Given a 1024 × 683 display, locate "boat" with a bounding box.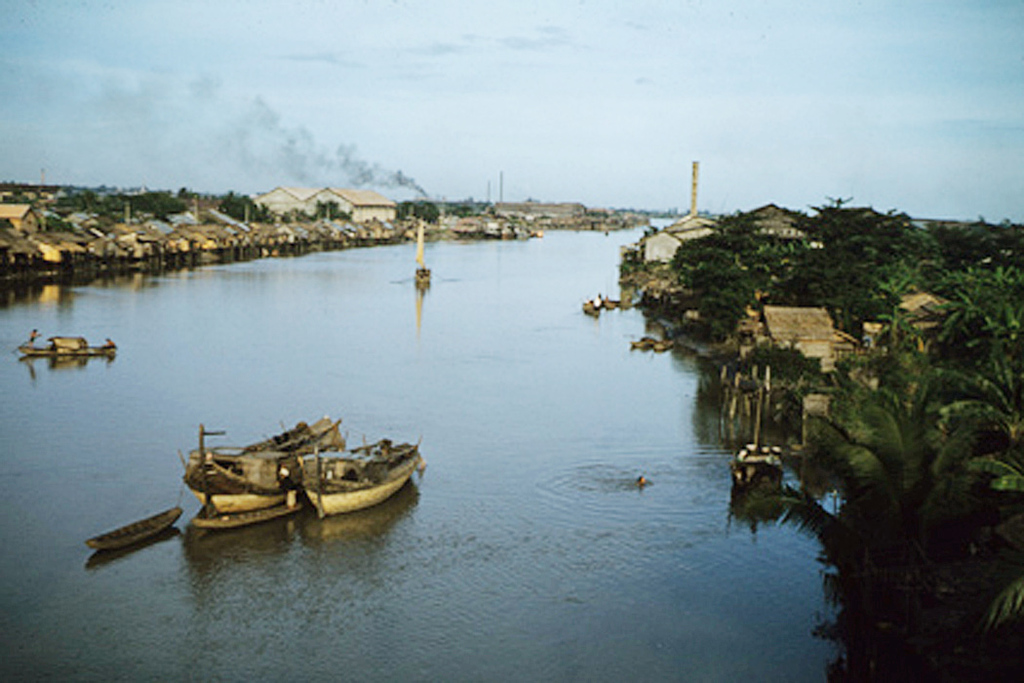
Located: 191/420/303/528.
